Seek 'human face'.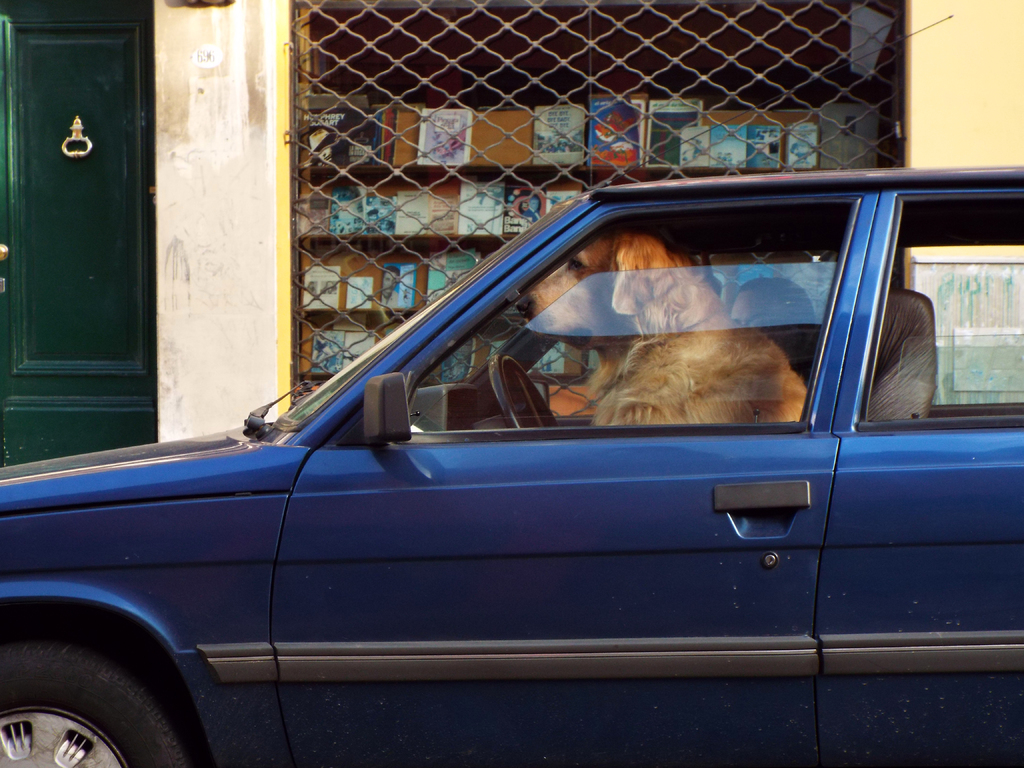
(382,273,397,299).
